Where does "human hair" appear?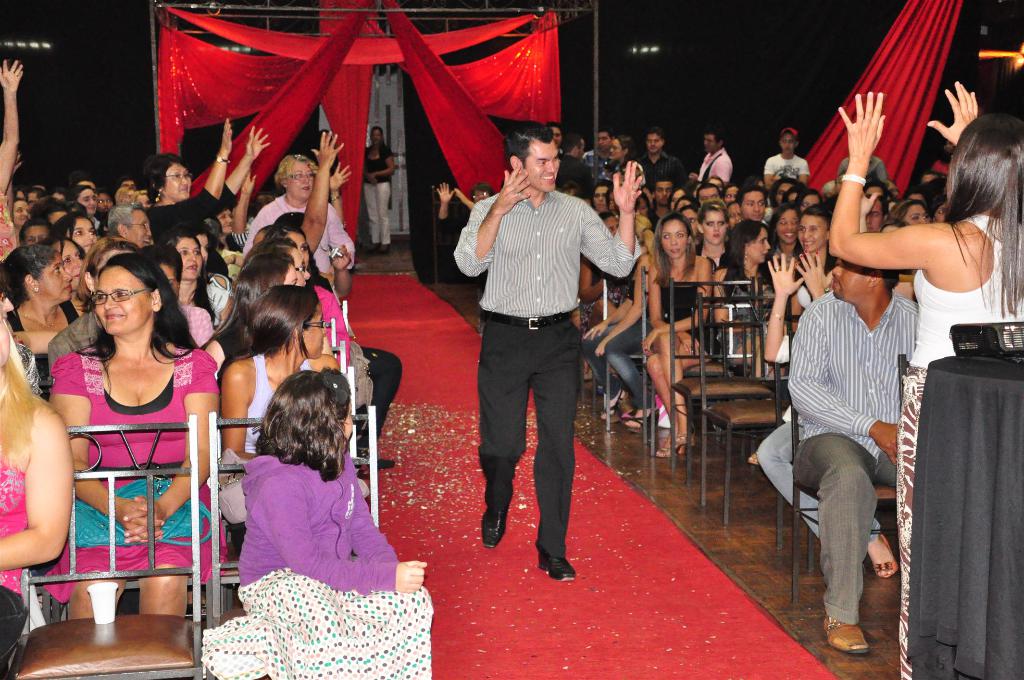
Appears at {"left": 132, "top": 190, "right": 147, "bottom": 199}.
